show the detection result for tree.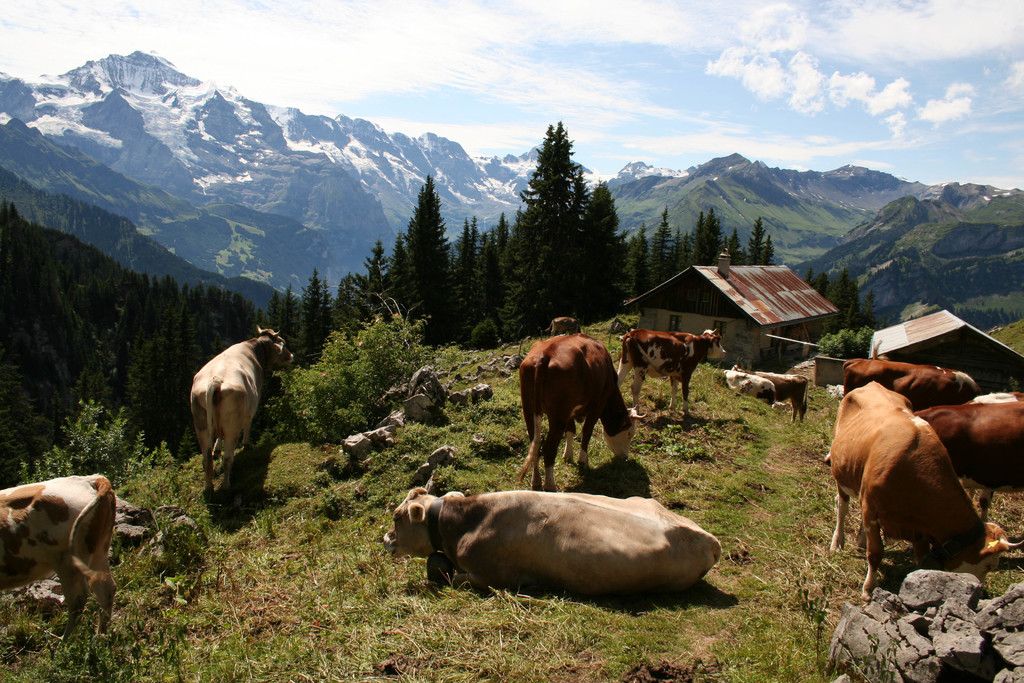
500/119/599/341.
